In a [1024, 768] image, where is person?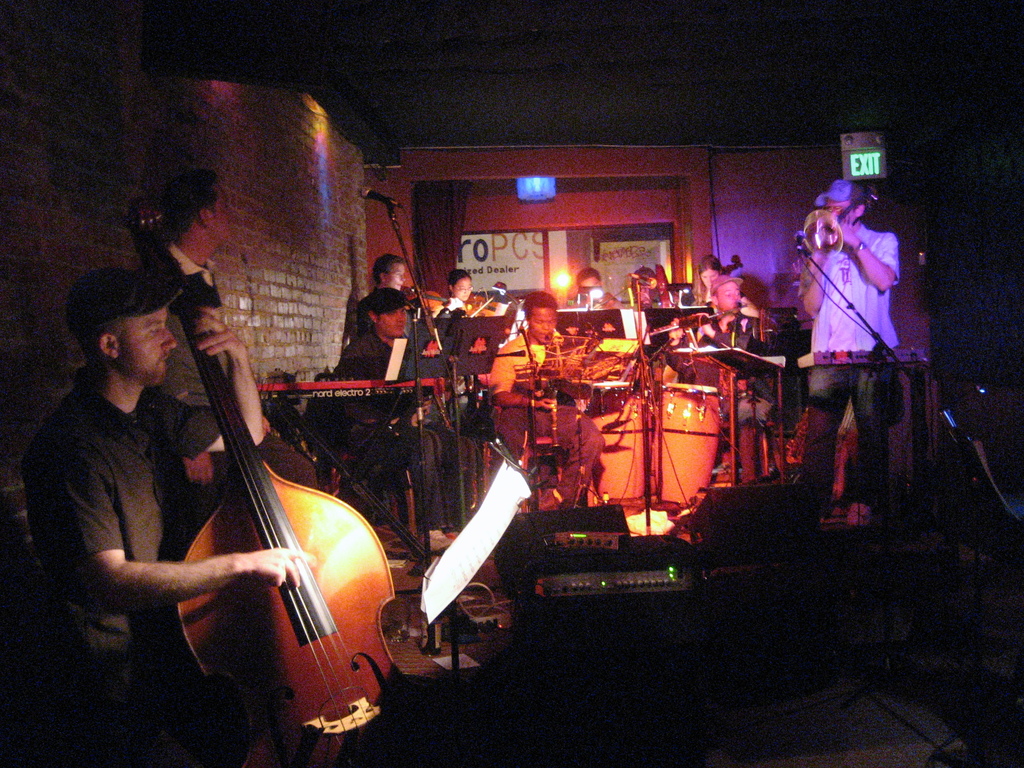
l=330, t=287, r=445, b=550.
